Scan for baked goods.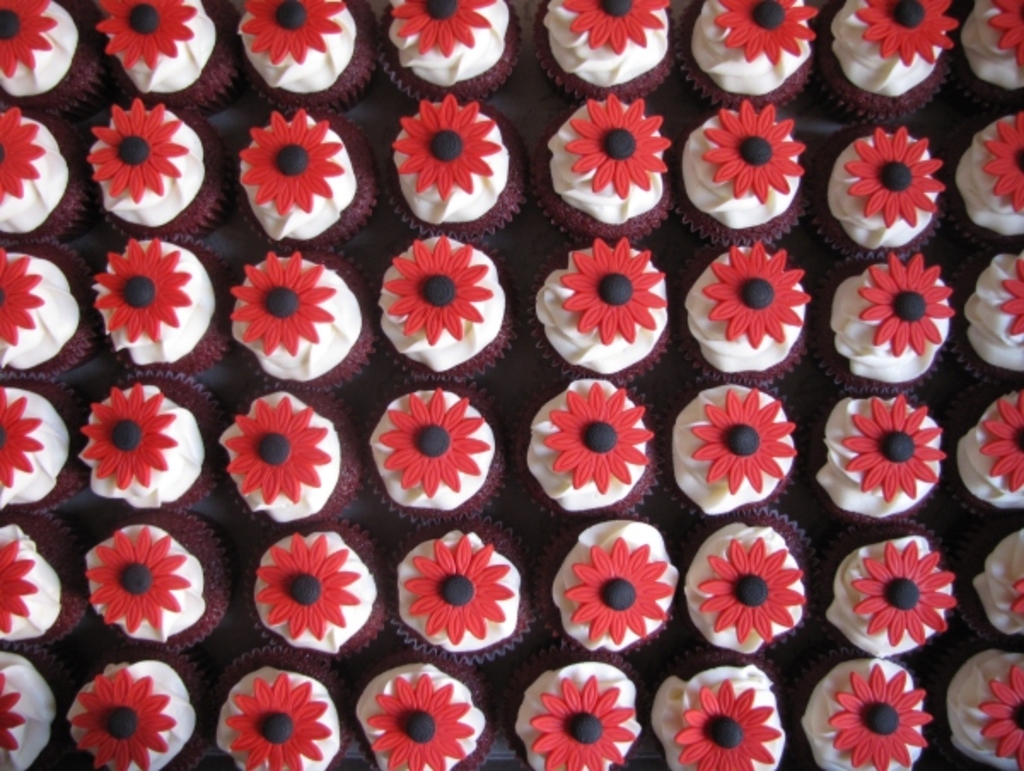
Scan result: box=[952, 520, 1022, 645].
